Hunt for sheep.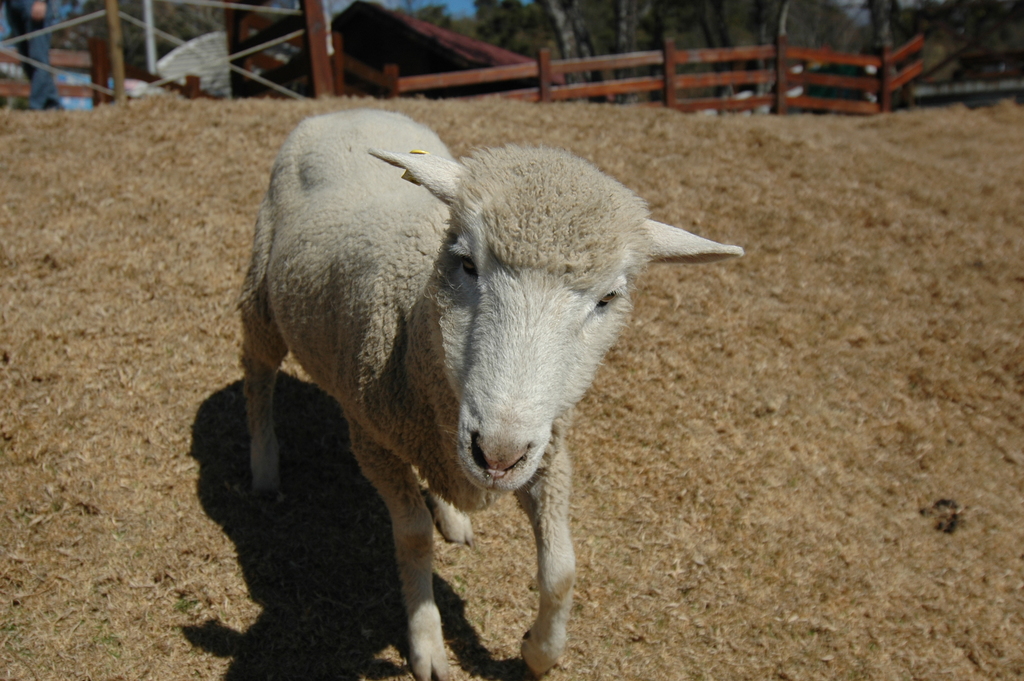
Hunted down at {"left": 171, "top": 116, "right": 765, "bottom": 680}.
